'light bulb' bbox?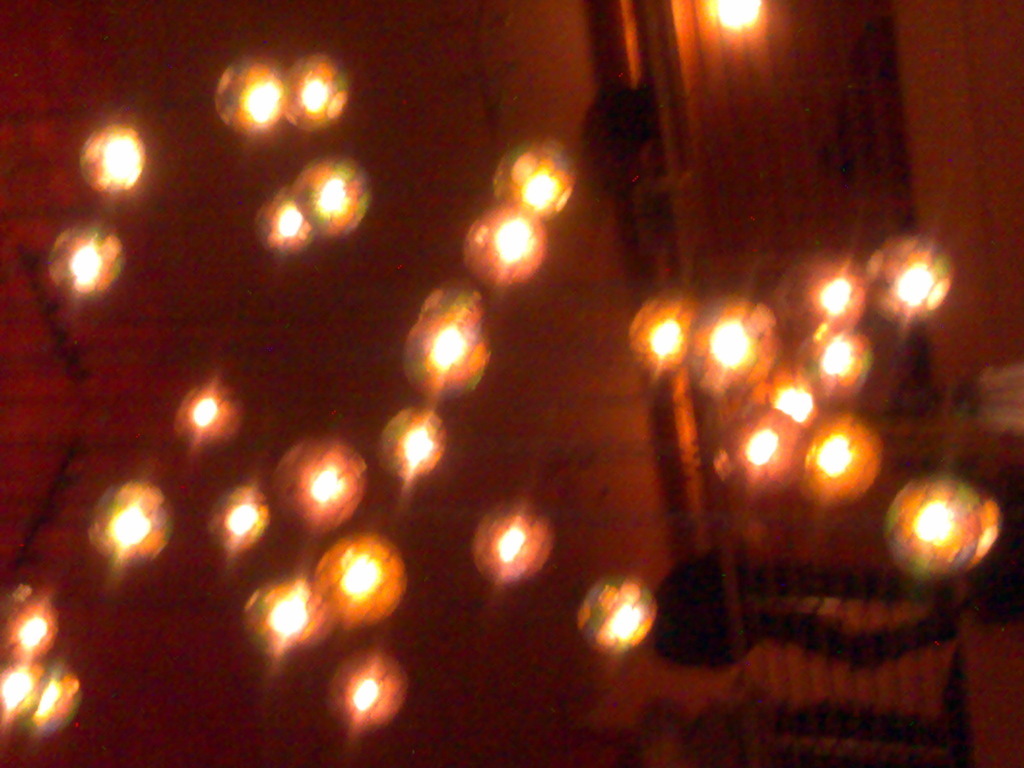
{"x1": 194, "y1": 392, "x2": 214, "y2": 425}
